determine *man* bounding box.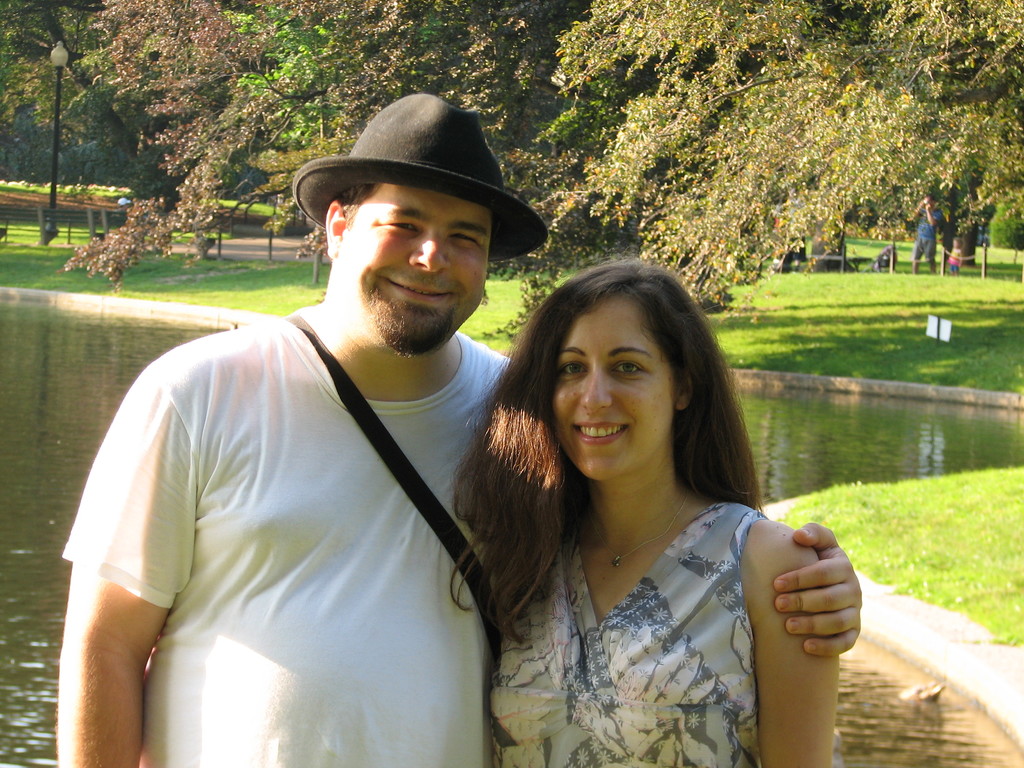
Determined: (left=912, top=193, right=945, bottom=273).
